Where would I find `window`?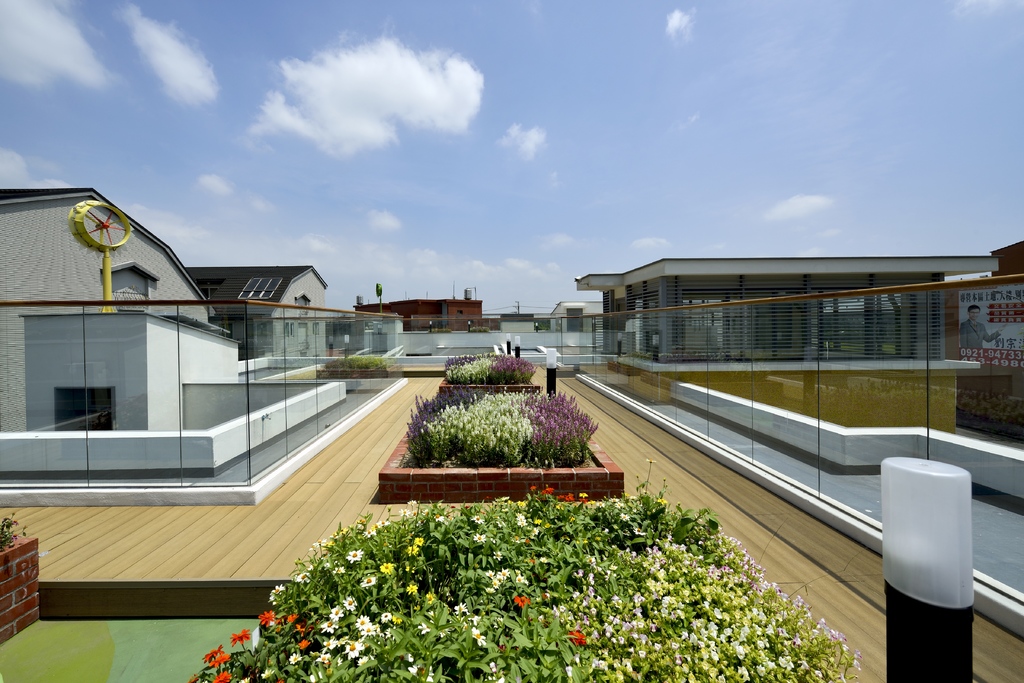
At [296,298,324,325].
